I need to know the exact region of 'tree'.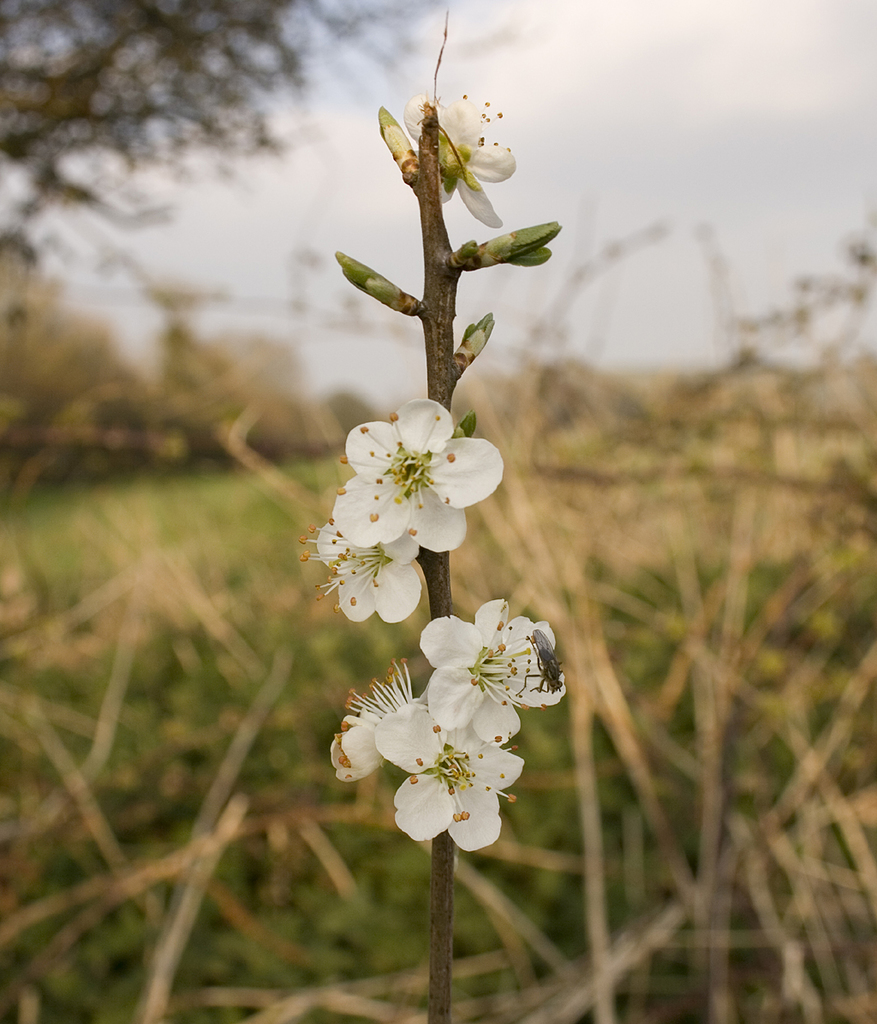
Region: <box>3,0,433,229</box>.
